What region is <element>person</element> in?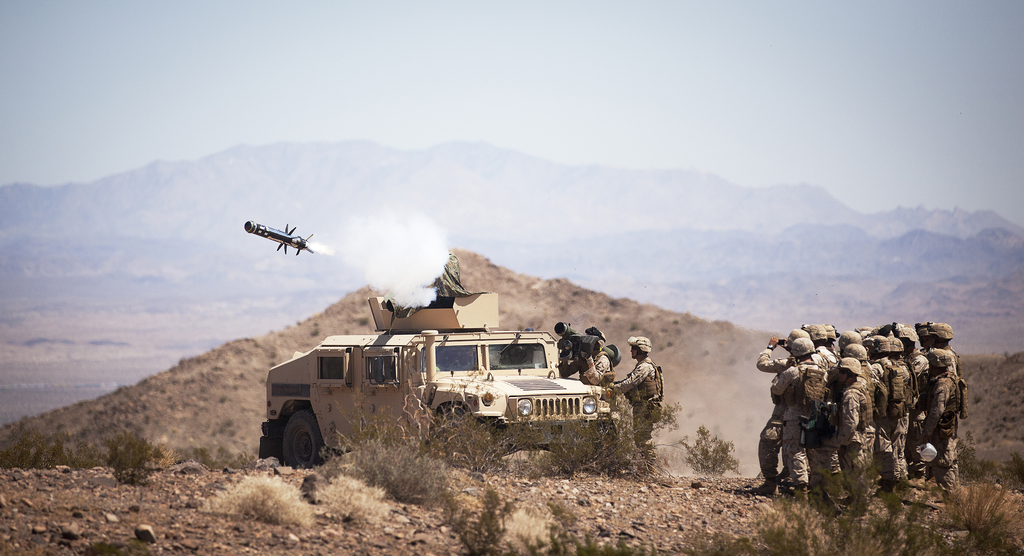
609,336,664,462.
